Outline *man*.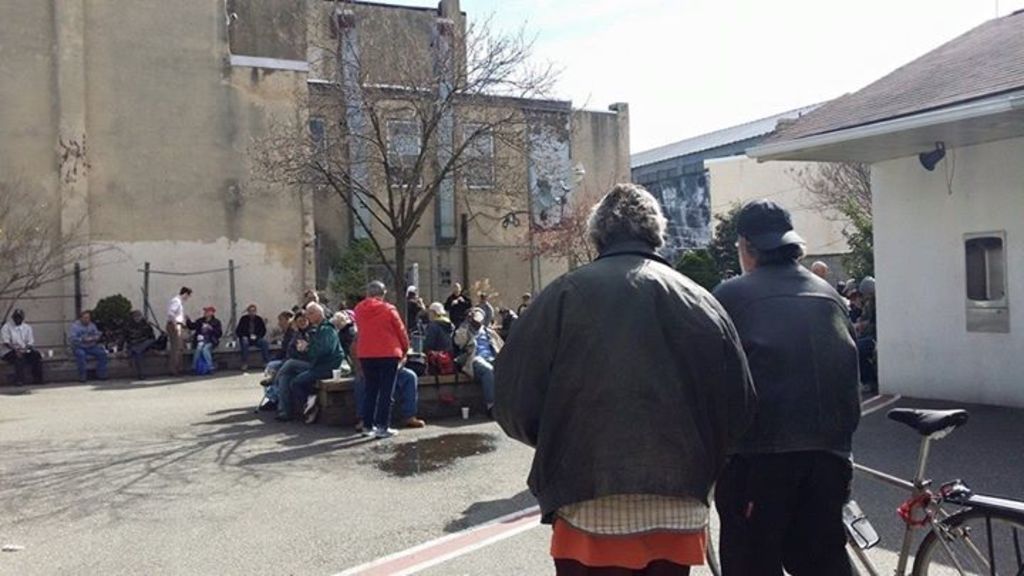
Outline: select_region(499, 182, 758, 575).
